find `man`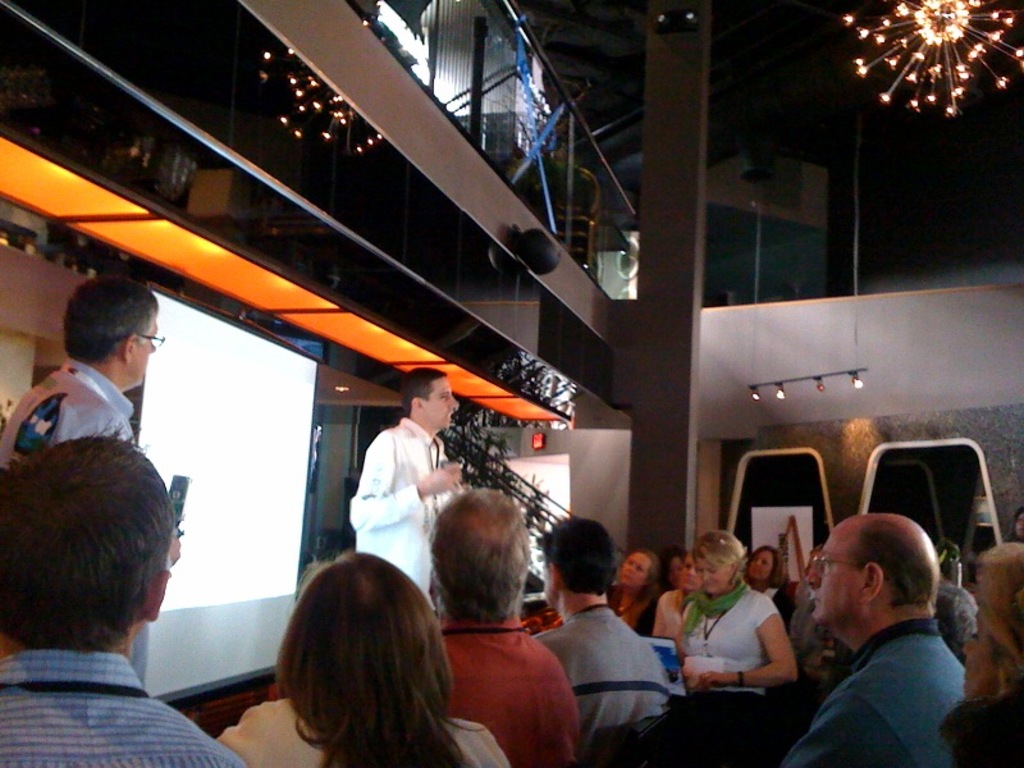
detection(0, 439, 244, 767)
